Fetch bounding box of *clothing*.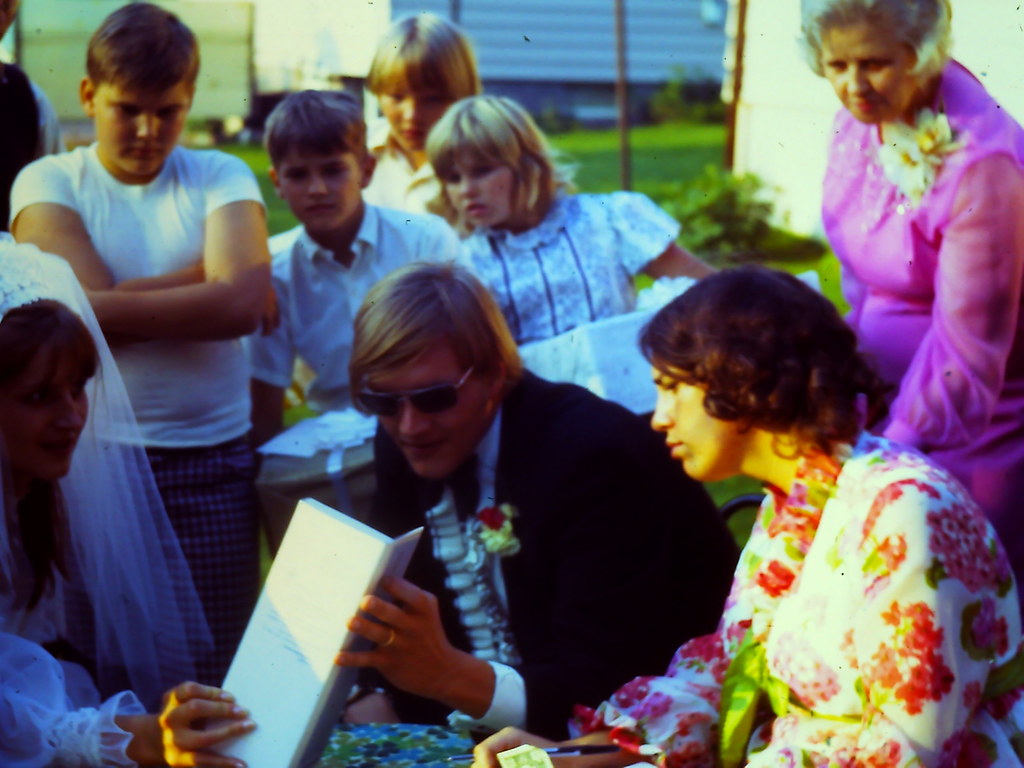
Bbox: region(0, 634, 145, 767).
